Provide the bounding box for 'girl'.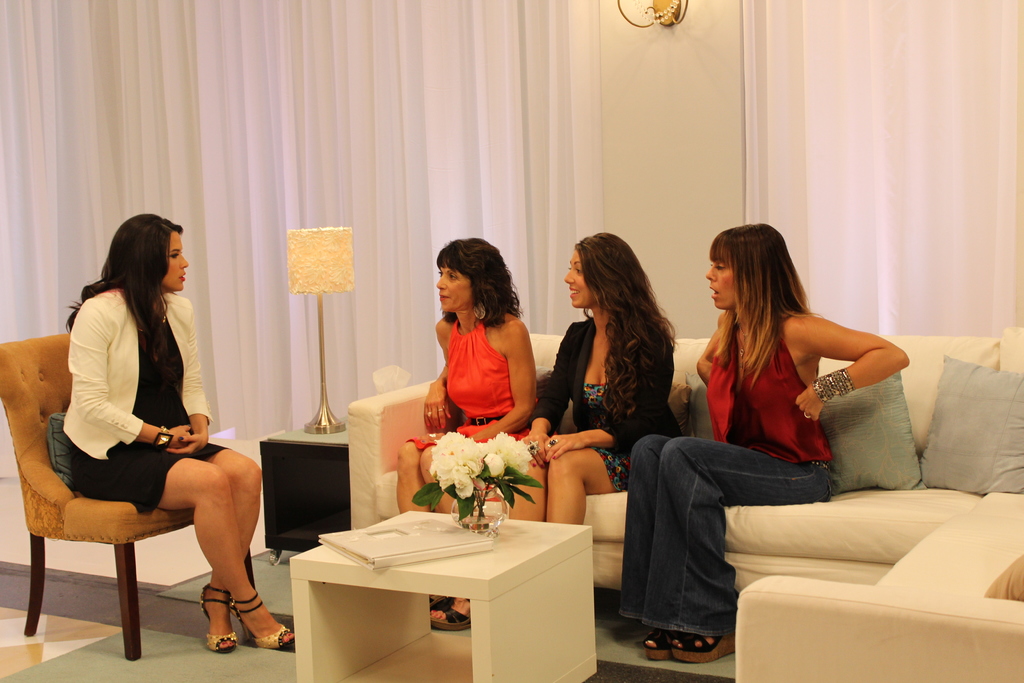
x1=502 y1=231 x2=681 y2=523.
